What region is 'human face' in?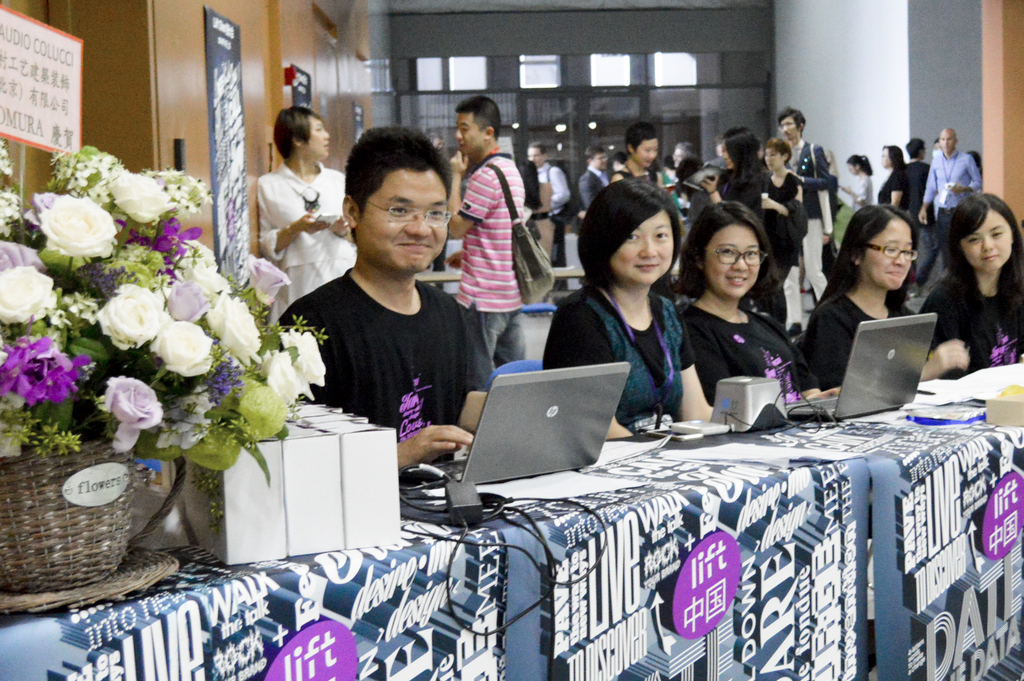
306 118 335 159.
